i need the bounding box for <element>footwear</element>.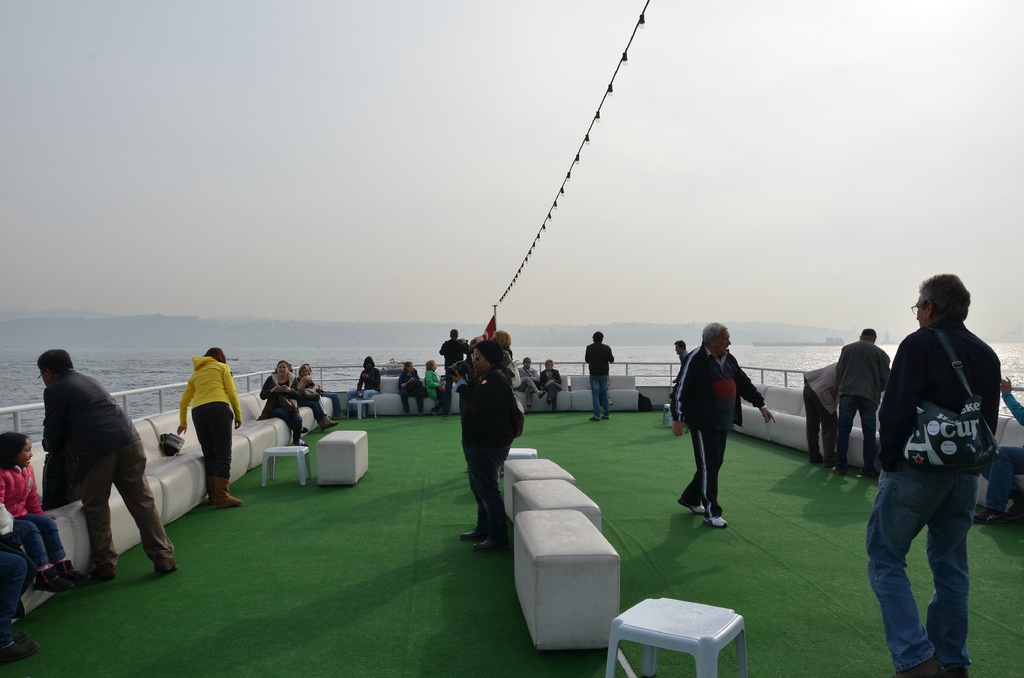
Here it is: {"x1": 3, "y1": 631, "x2": 26, "y2": 646}.
